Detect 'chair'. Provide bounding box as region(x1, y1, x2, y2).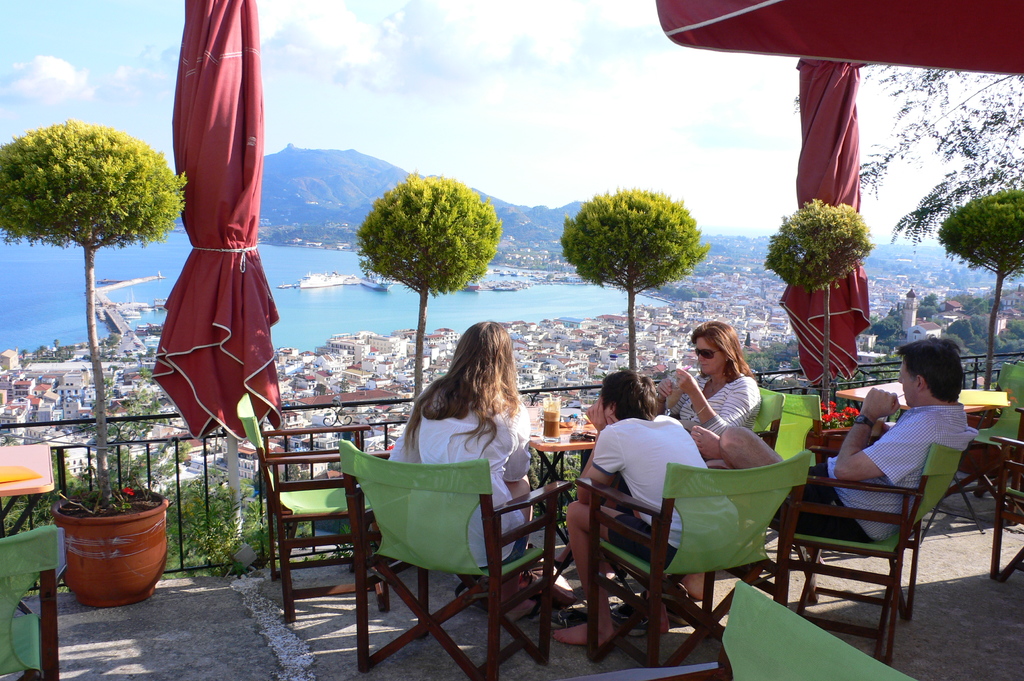
region(778, 386, 972, 659).
